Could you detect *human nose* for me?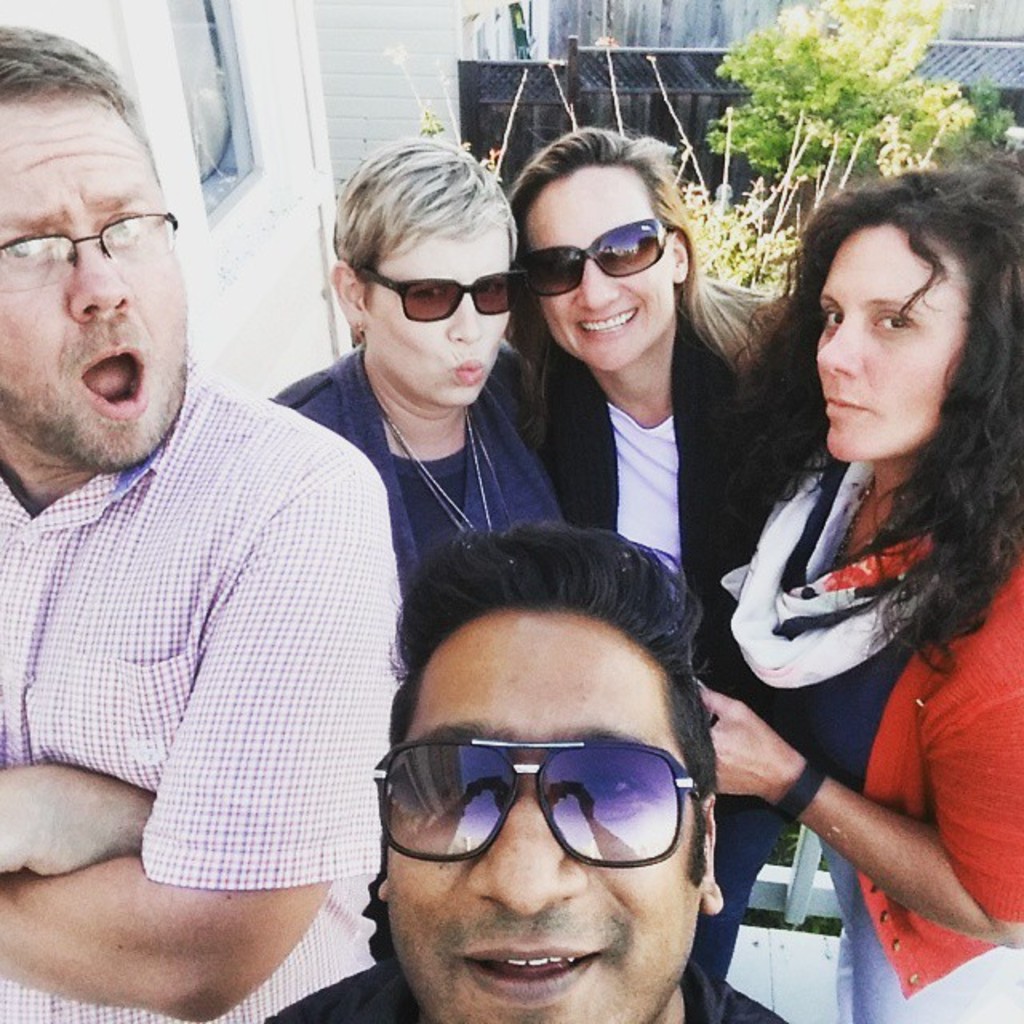
Detection result: 74,232,130,317.
